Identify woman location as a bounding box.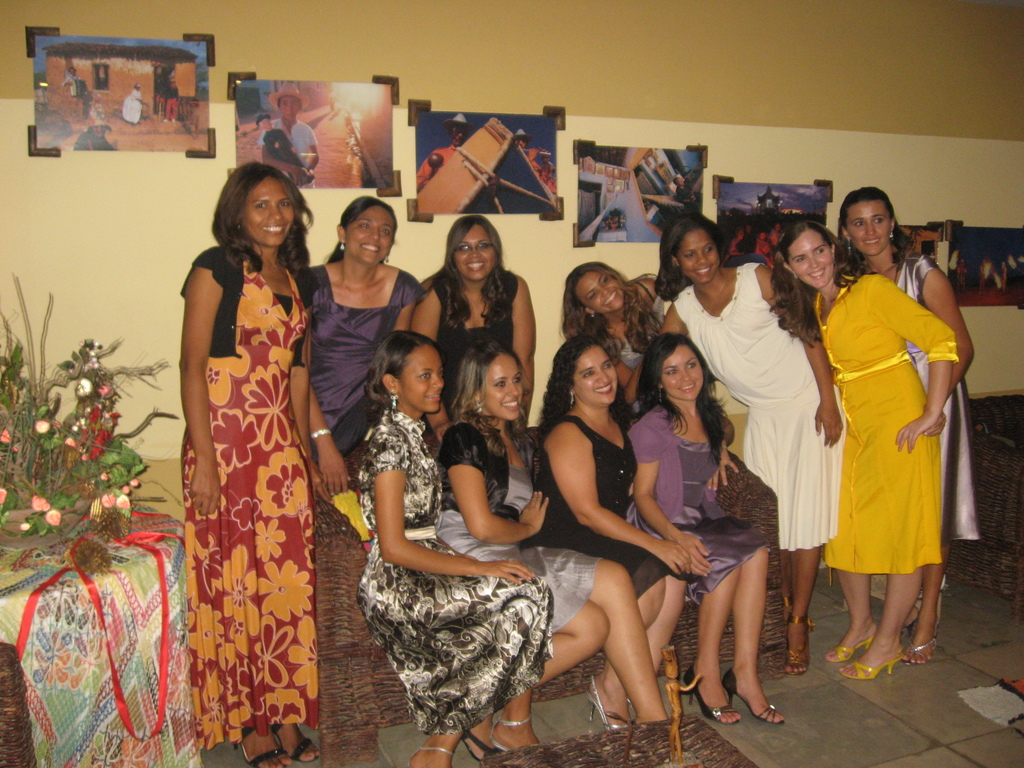
x1=352 y1=330 x2=553 y2=767.
